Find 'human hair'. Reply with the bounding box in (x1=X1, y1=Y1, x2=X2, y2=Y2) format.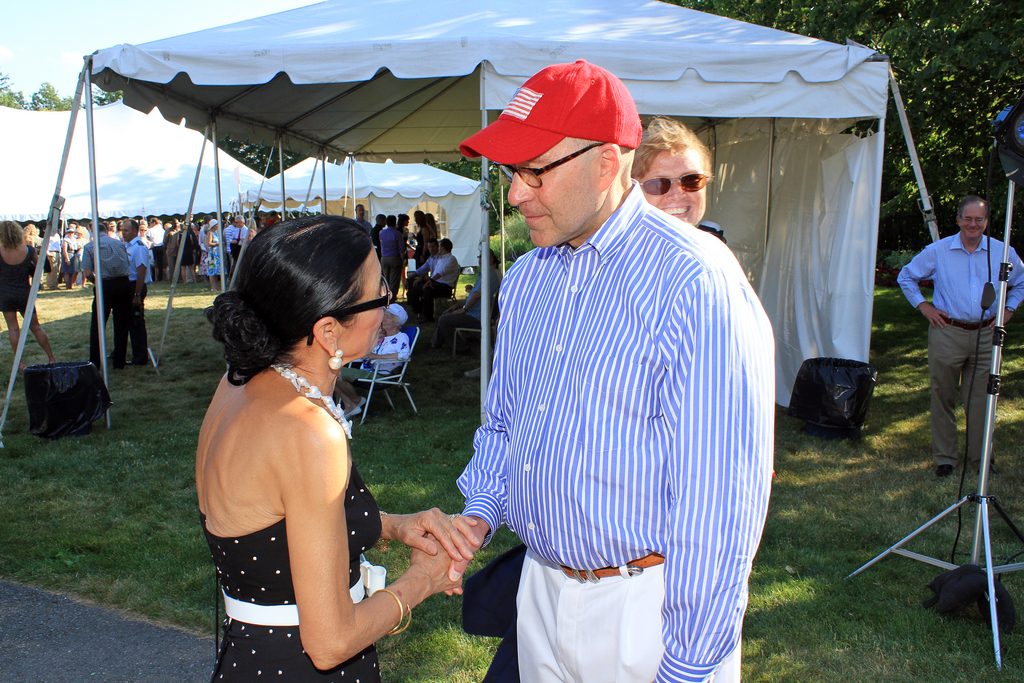
(x1=234, y1=213, x2=244, y2=225).
